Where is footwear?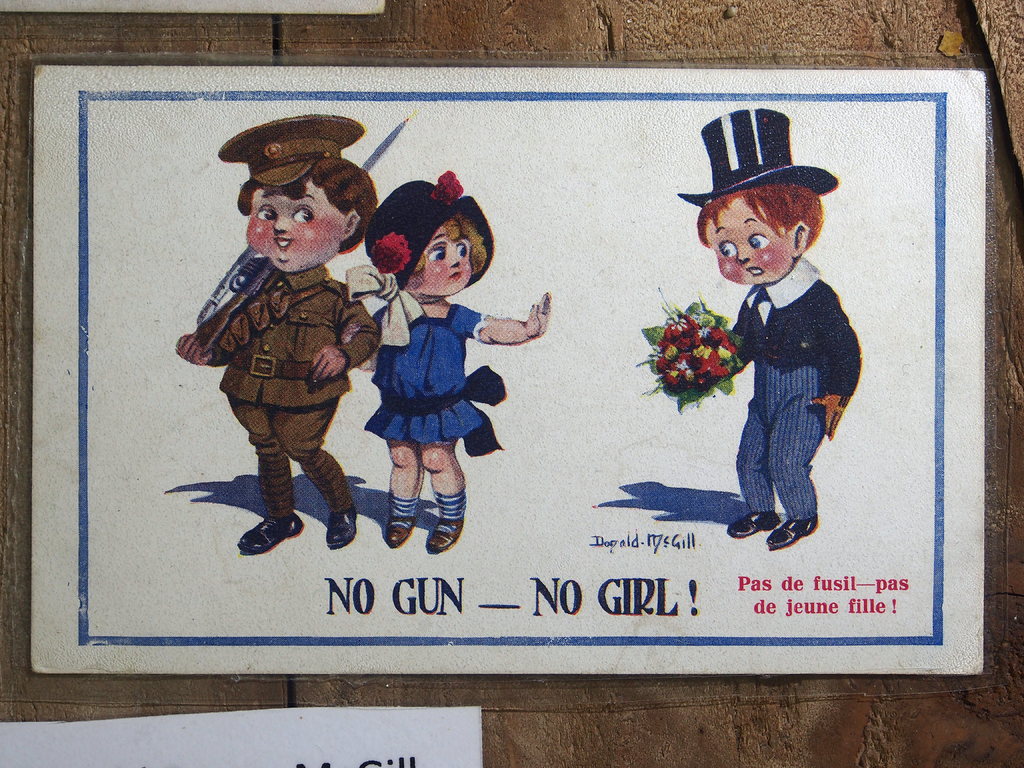
box(232, 515, 303, 554).
